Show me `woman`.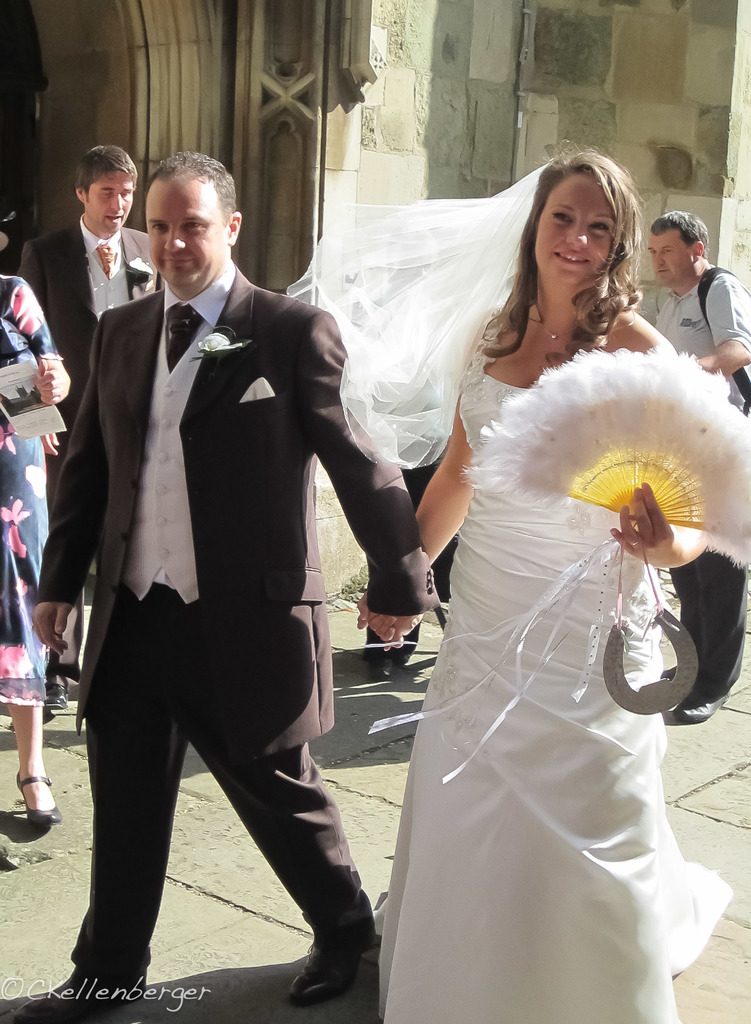
`woman` is here: 0,230,74,829.
